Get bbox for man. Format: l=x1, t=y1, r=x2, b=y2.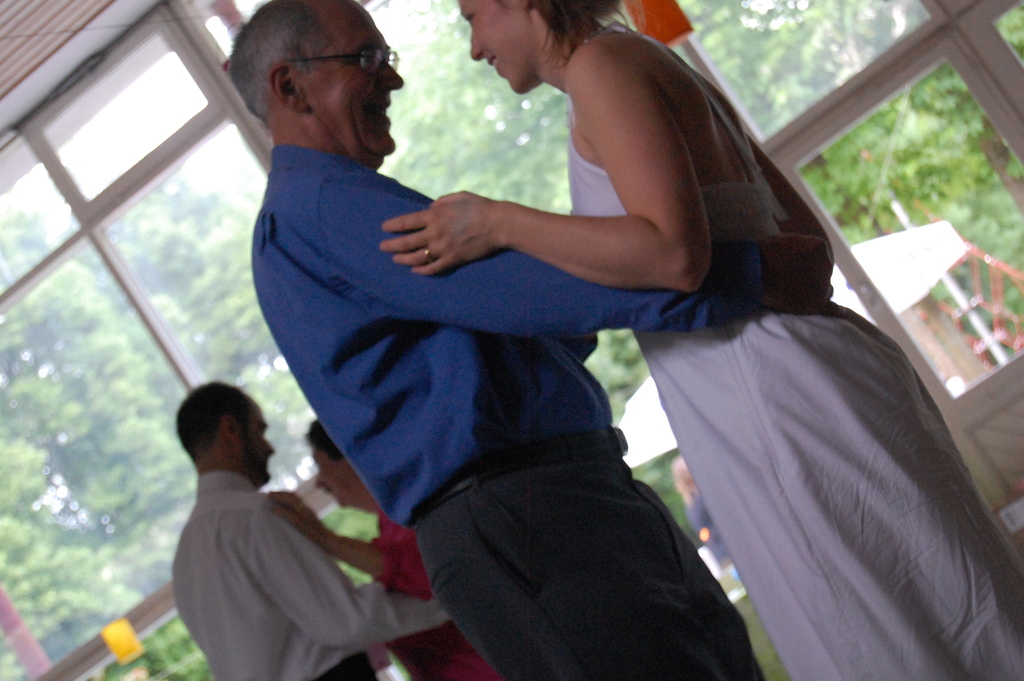
l=224, t=44, r=829, b=647.
